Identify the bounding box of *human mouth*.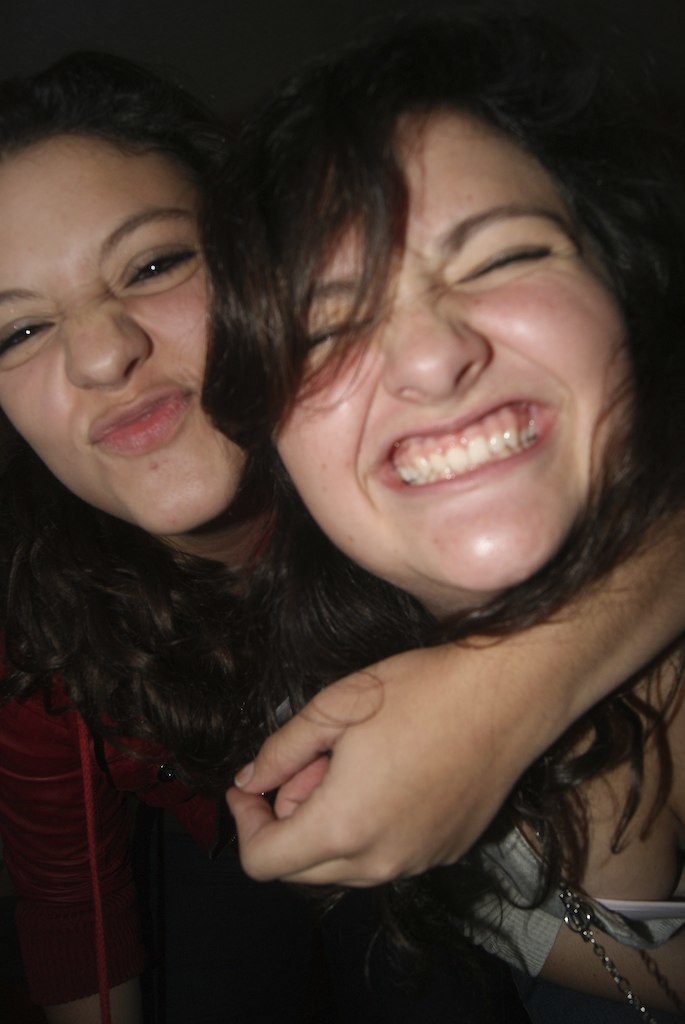
box=[101, 383, 190, 466].
